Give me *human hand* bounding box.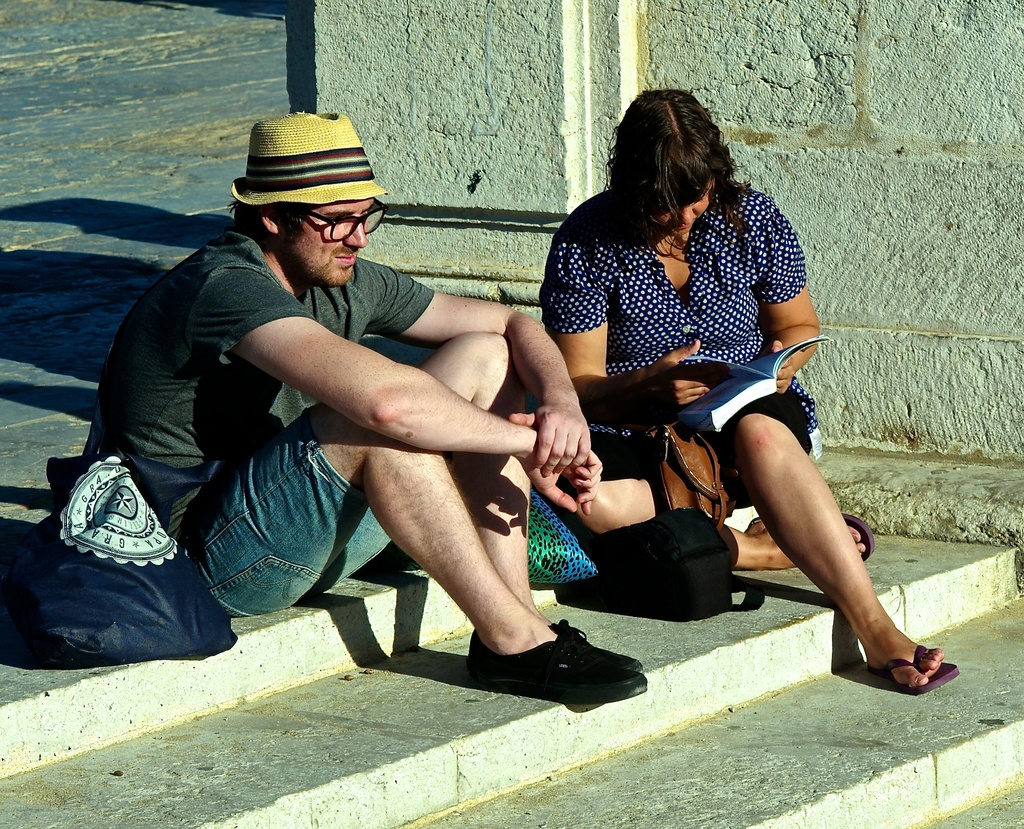
bbox=[526, 448, 603, 515].
